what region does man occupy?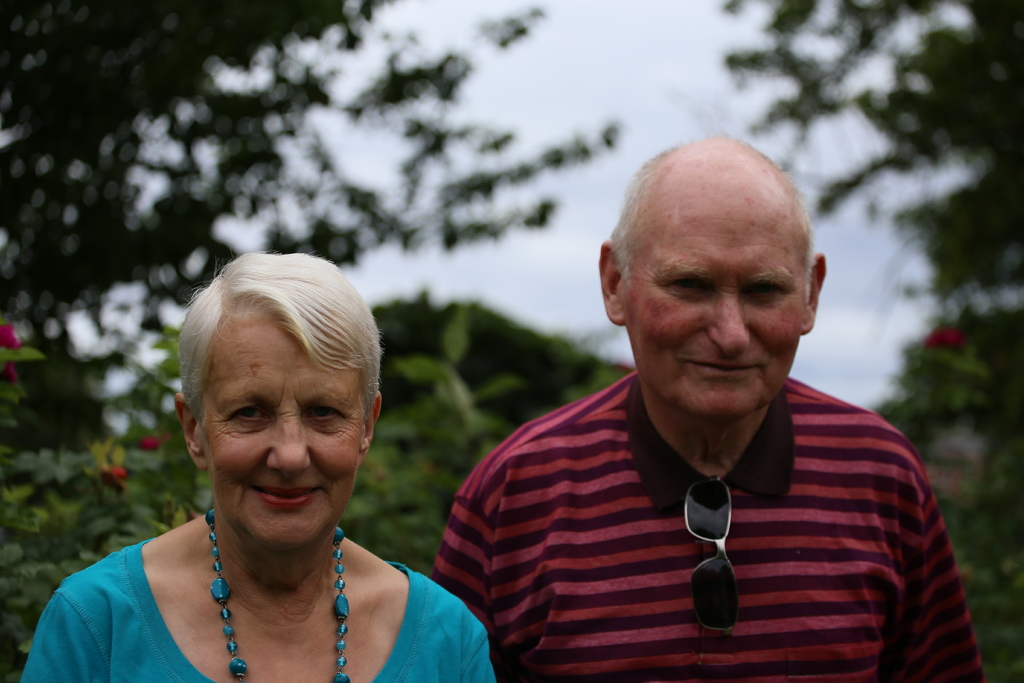
(left=420, top=155, right=977, bottom=655).
